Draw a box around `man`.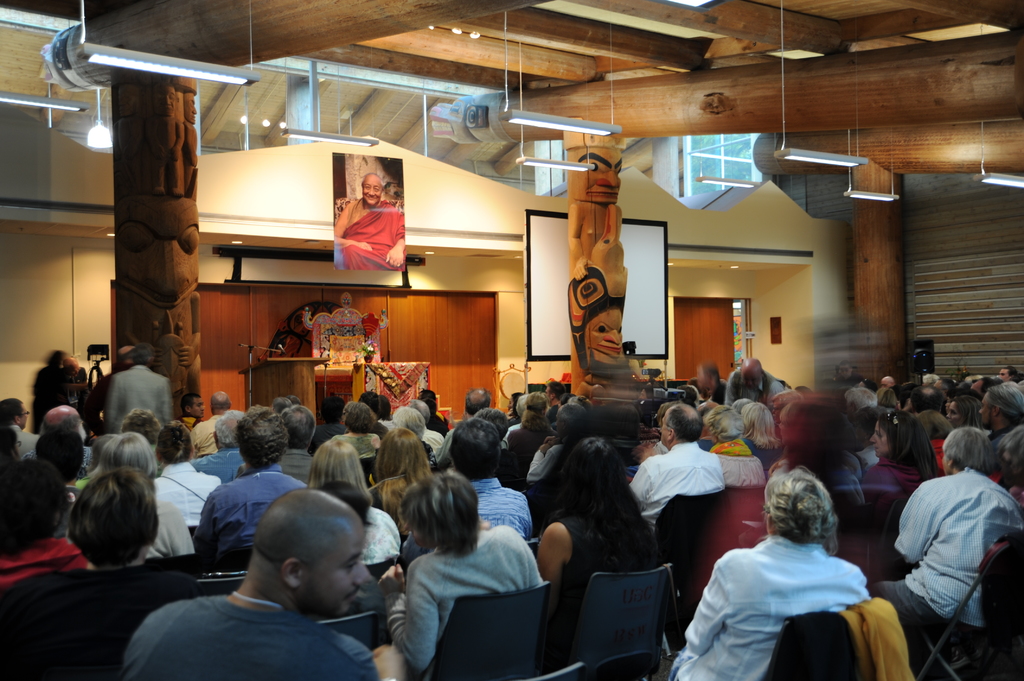
bbox=[892, 416, 1015, 659].
